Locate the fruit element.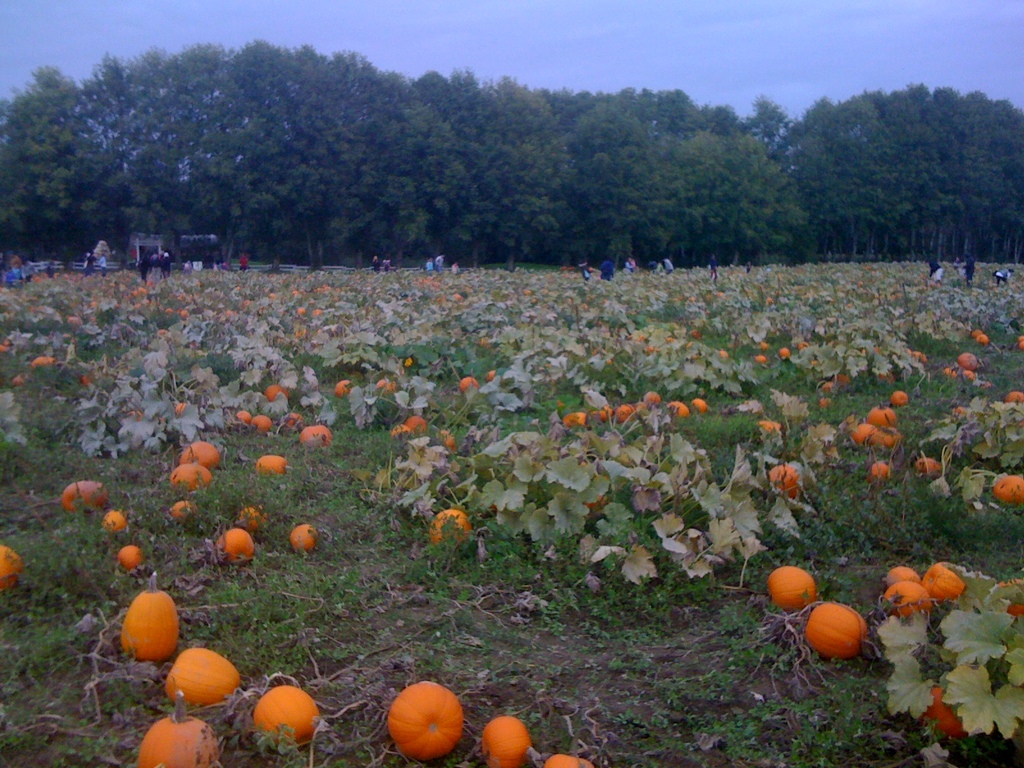
Element bbox: [868,461,893,480].
